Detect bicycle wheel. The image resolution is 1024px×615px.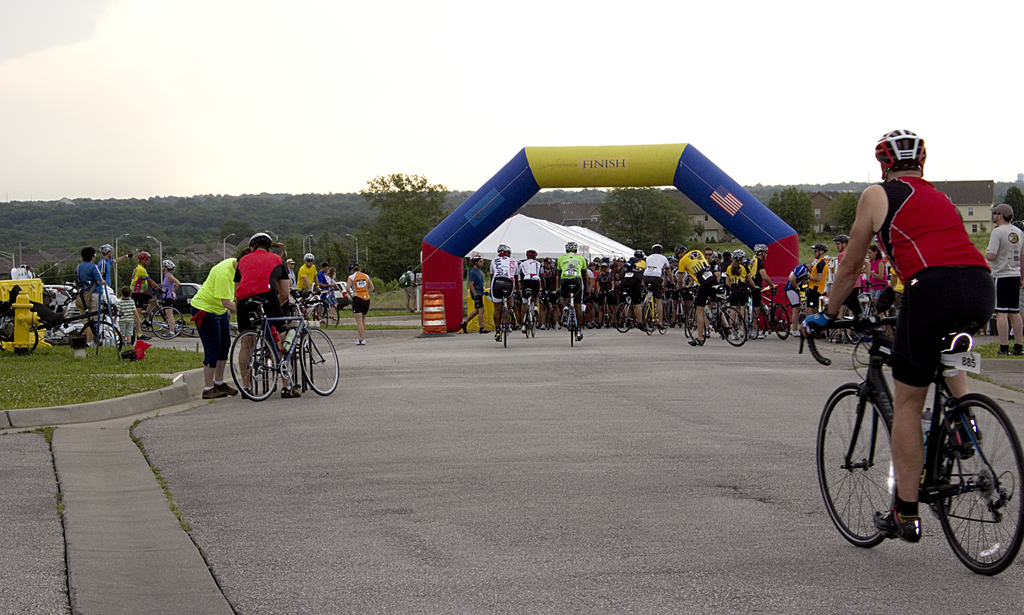
BBox(295, 321, 348, 390).
